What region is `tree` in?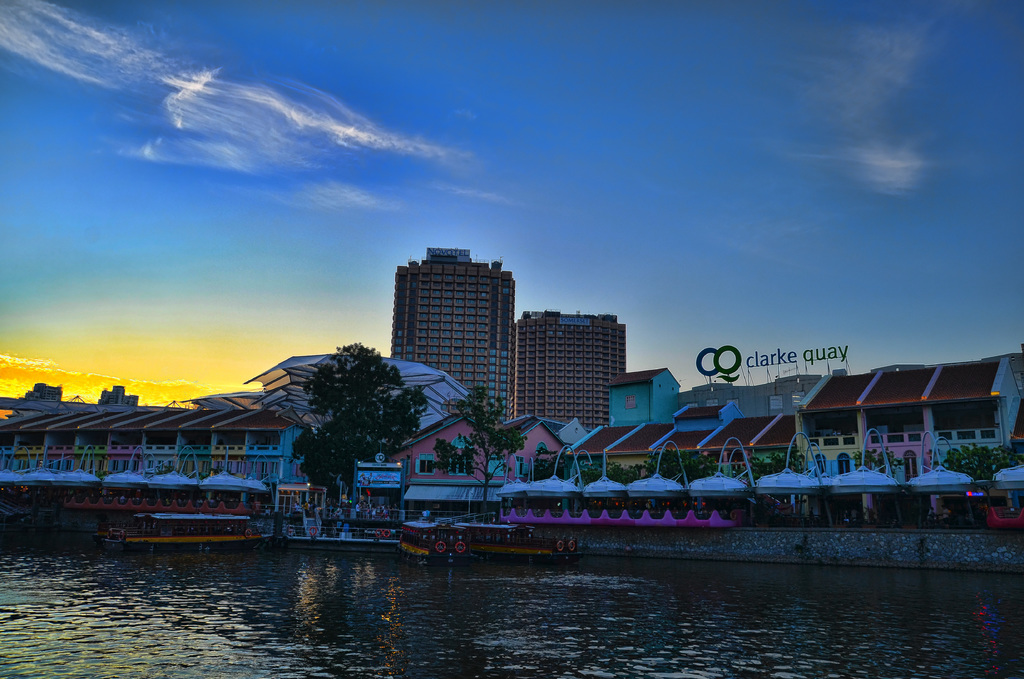
430/384/523/513.
